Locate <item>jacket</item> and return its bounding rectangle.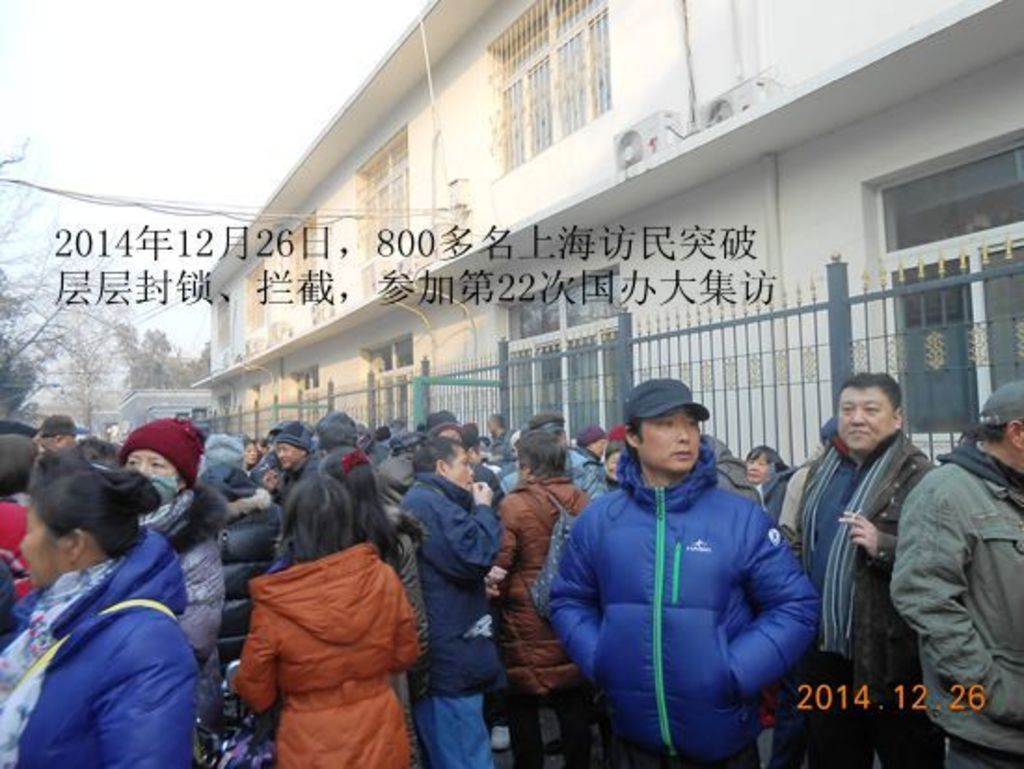
(546, 410, 808, 760).
